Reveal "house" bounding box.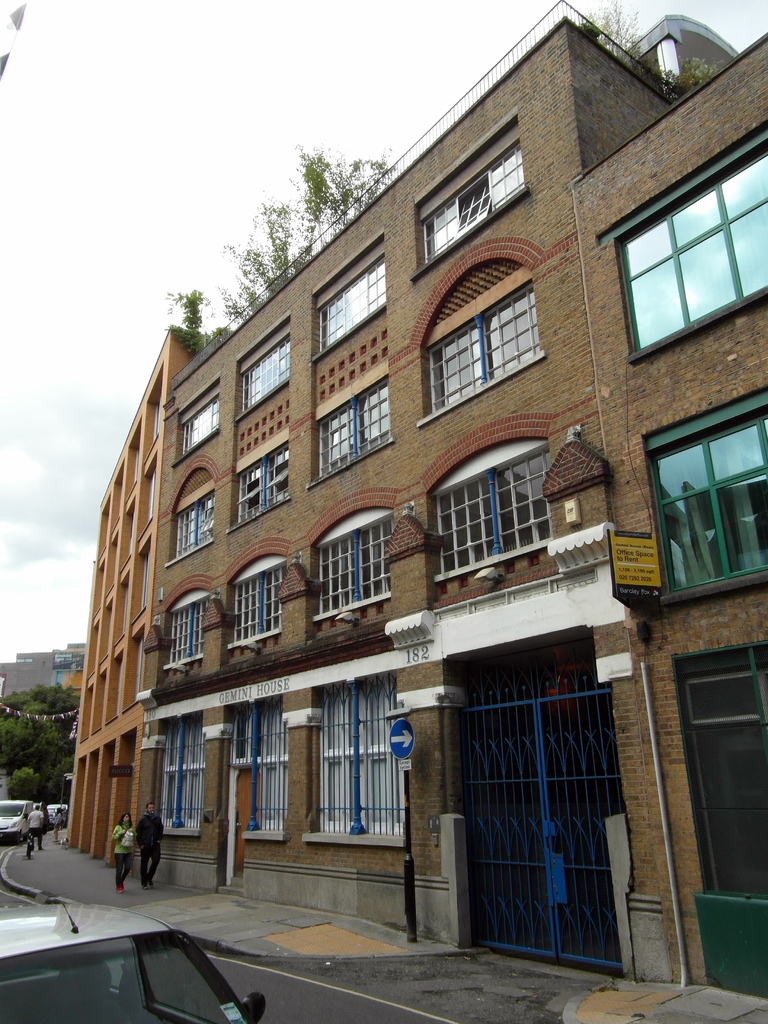
Revealed: 56, 636, 81, 689.
